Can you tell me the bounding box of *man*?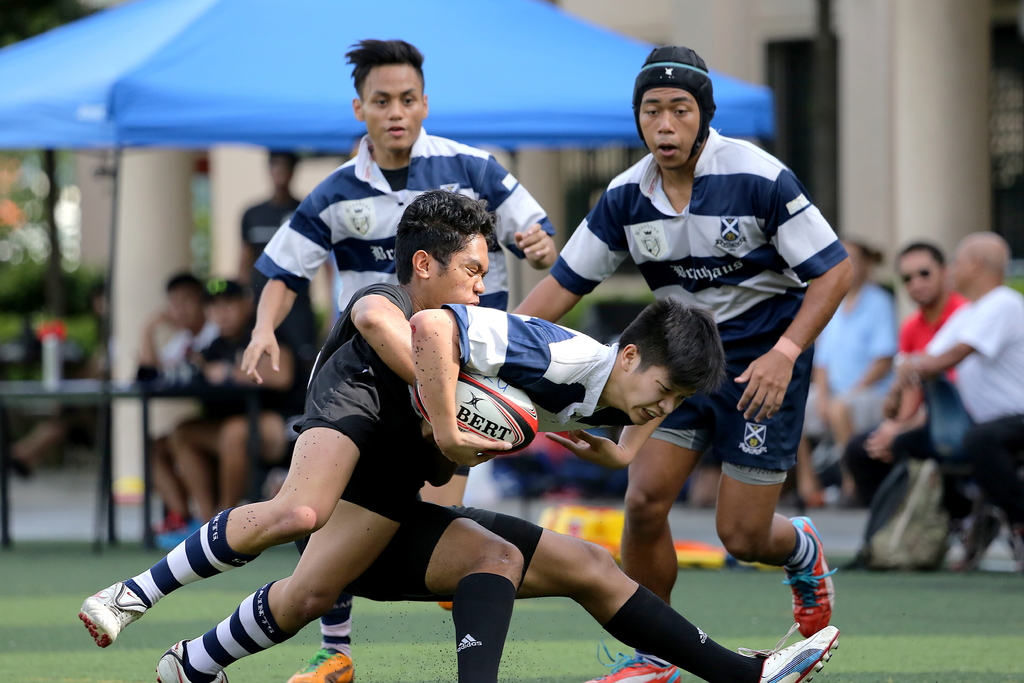
bbox=[234, 146, 333, 349].
